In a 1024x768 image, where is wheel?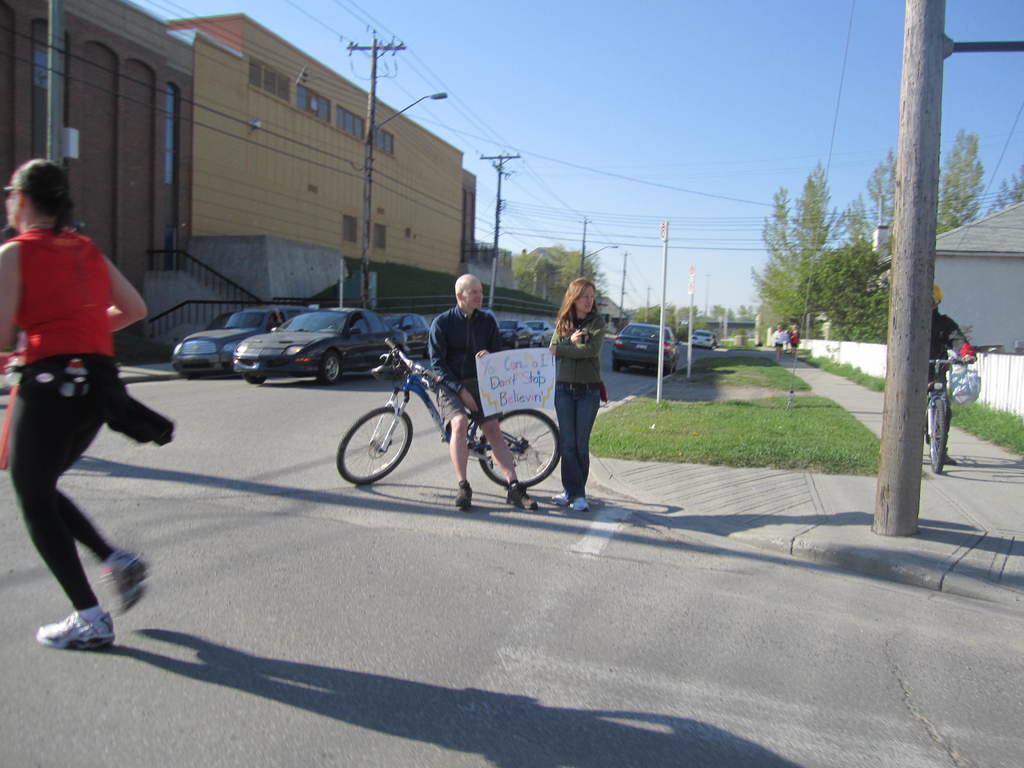
locate(330, 406, 419, 486).
